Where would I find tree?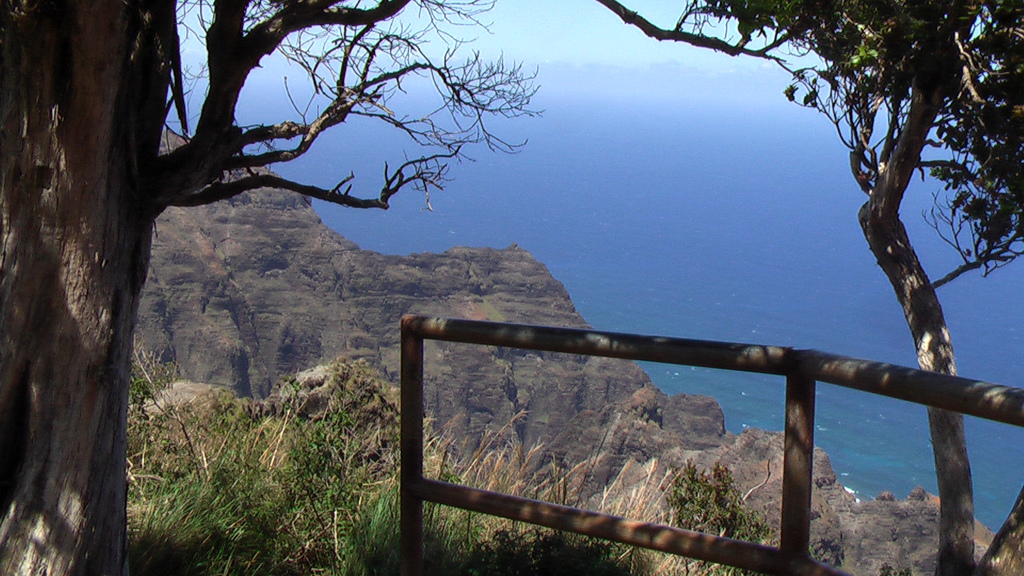
At detection(588, 0, 1023, 575).
